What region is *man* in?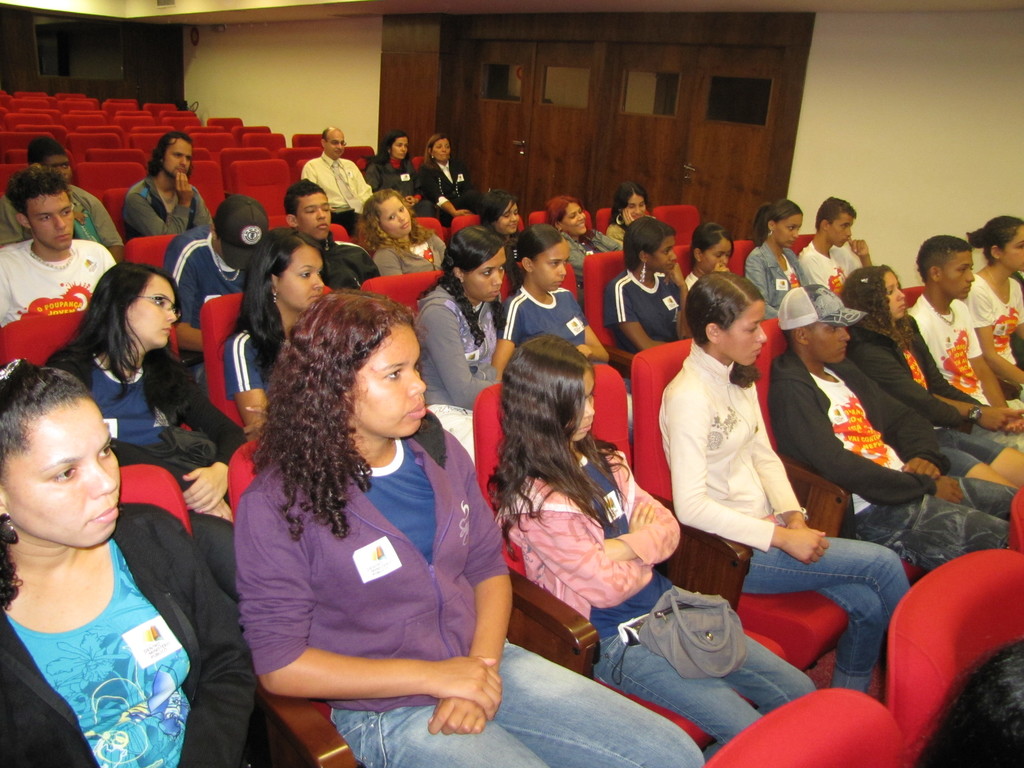
0, 167, 114, 326.
